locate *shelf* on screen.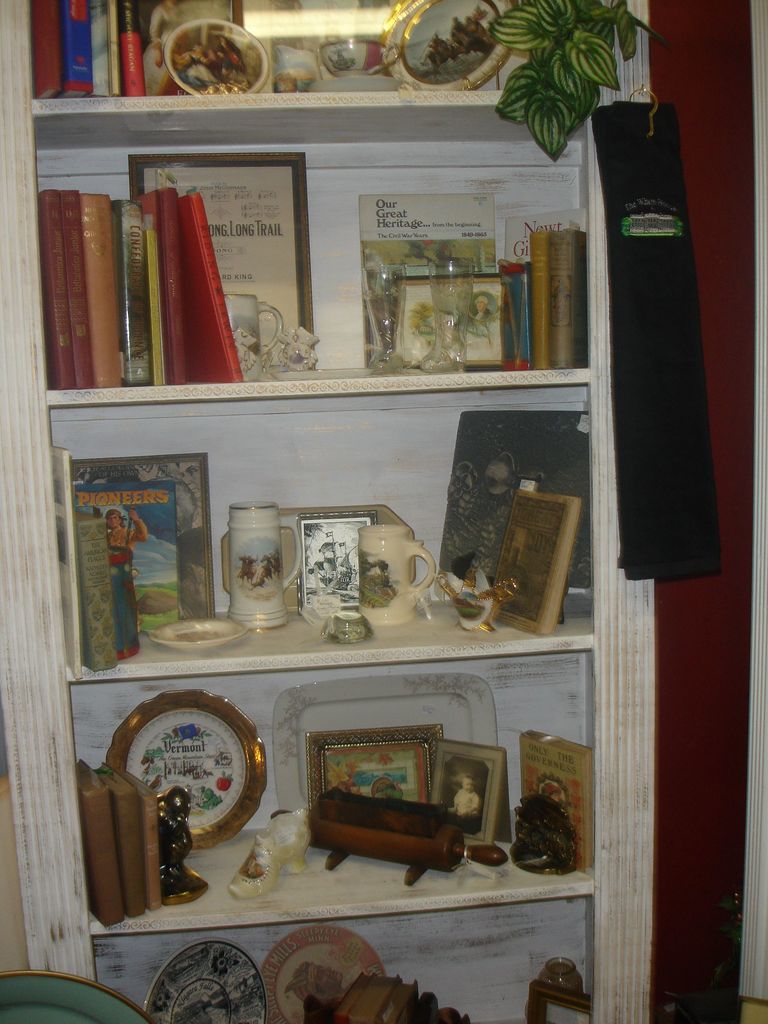
On screen at [x1=0, y1=0, x2=651, y2=1019].
